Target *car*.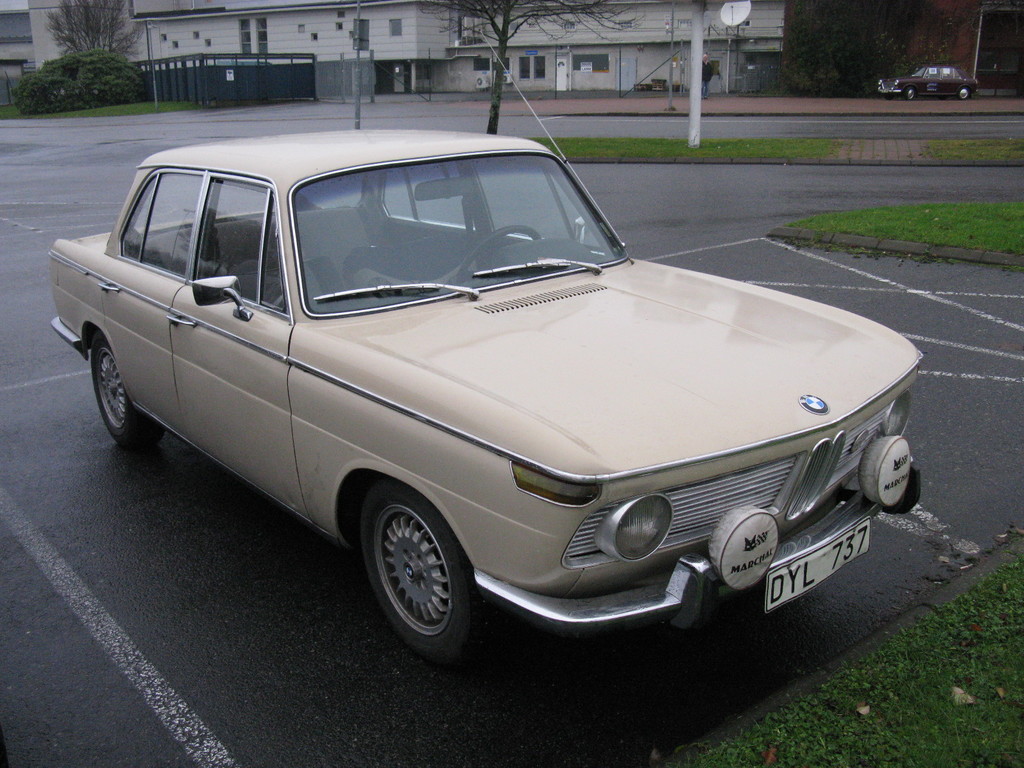
Target region: pyautogui.locateOnScreen(877, 66, 977, 99).
